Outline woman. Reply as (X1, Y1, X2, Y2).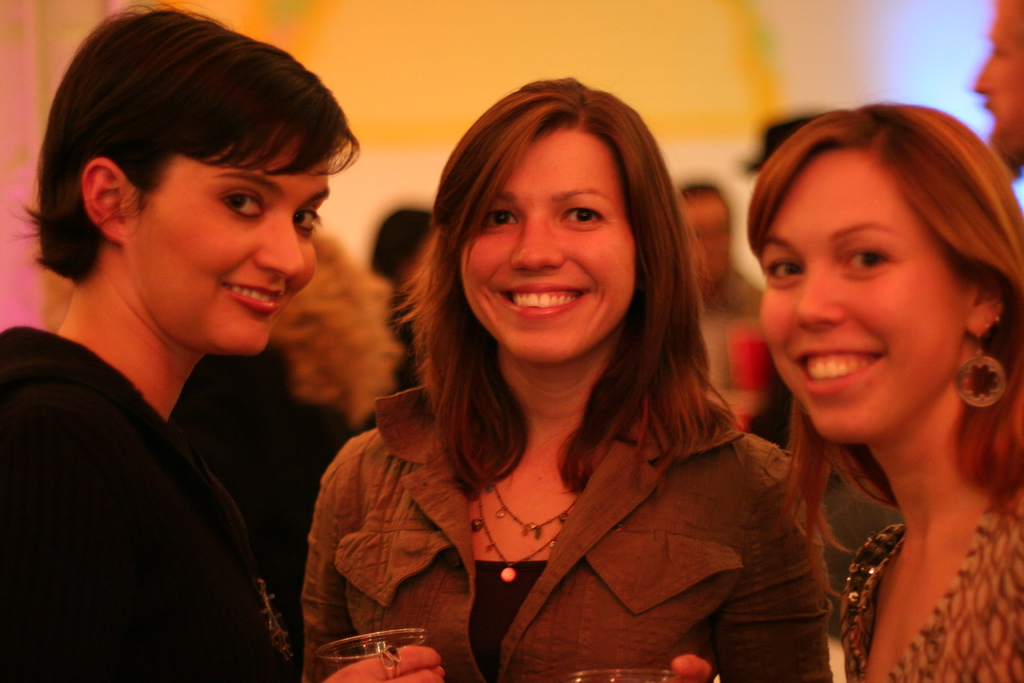
(1, 0, 443, 682).
